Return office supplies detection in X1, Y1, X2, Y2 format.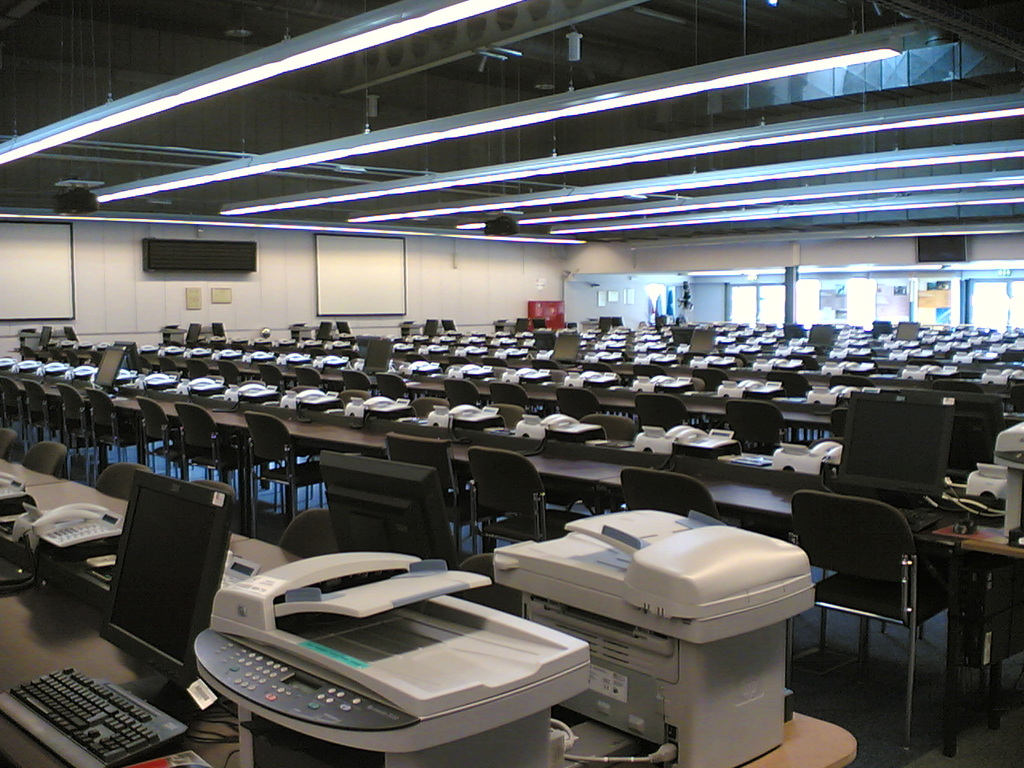
207, 556, 563, 742.
